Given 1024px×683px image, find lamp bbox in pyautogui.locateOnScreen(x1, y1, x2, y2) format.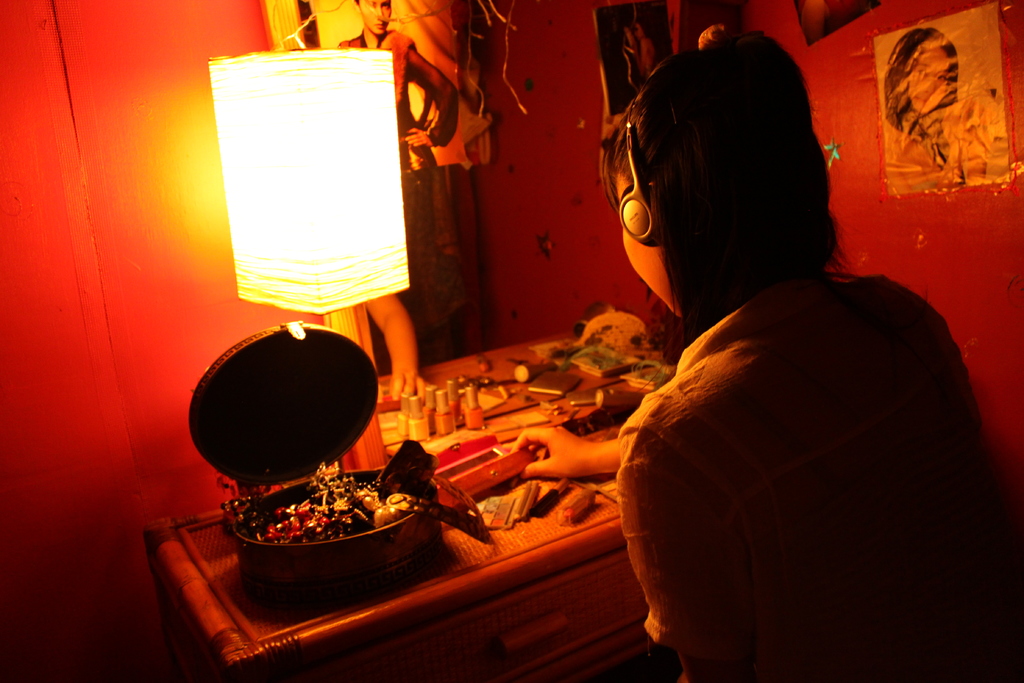
pyautogui.locateOnScreen(205, 36, 428, 431).
